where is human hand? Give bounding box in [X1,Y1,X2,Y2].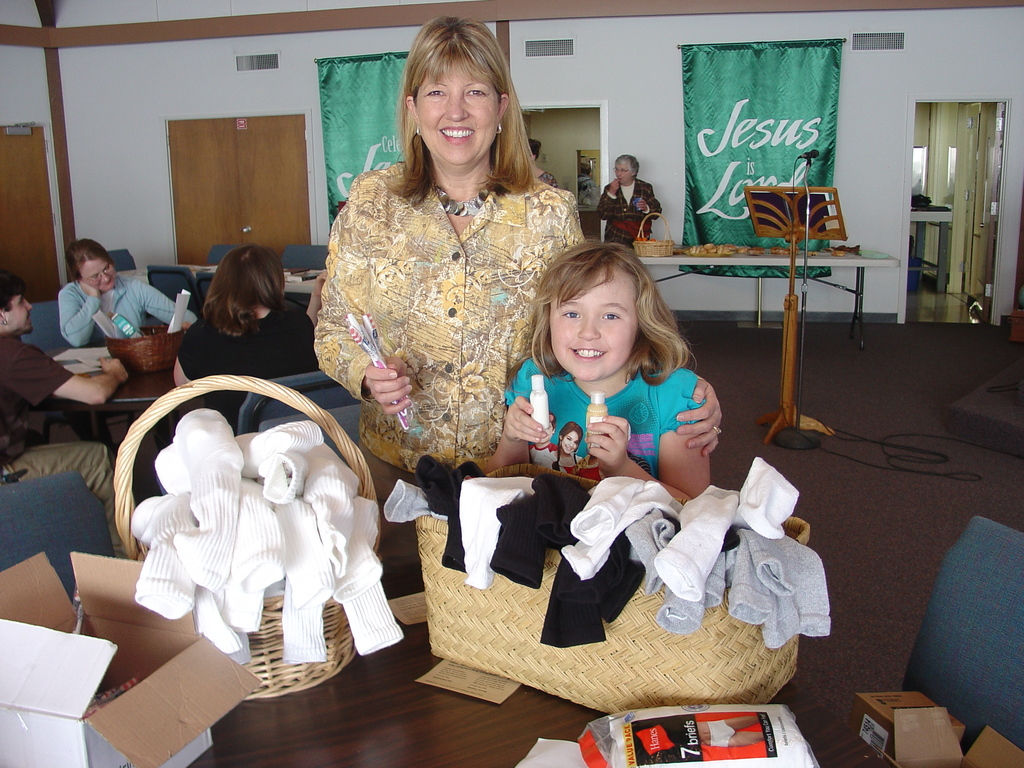
[100,356,128,382].
